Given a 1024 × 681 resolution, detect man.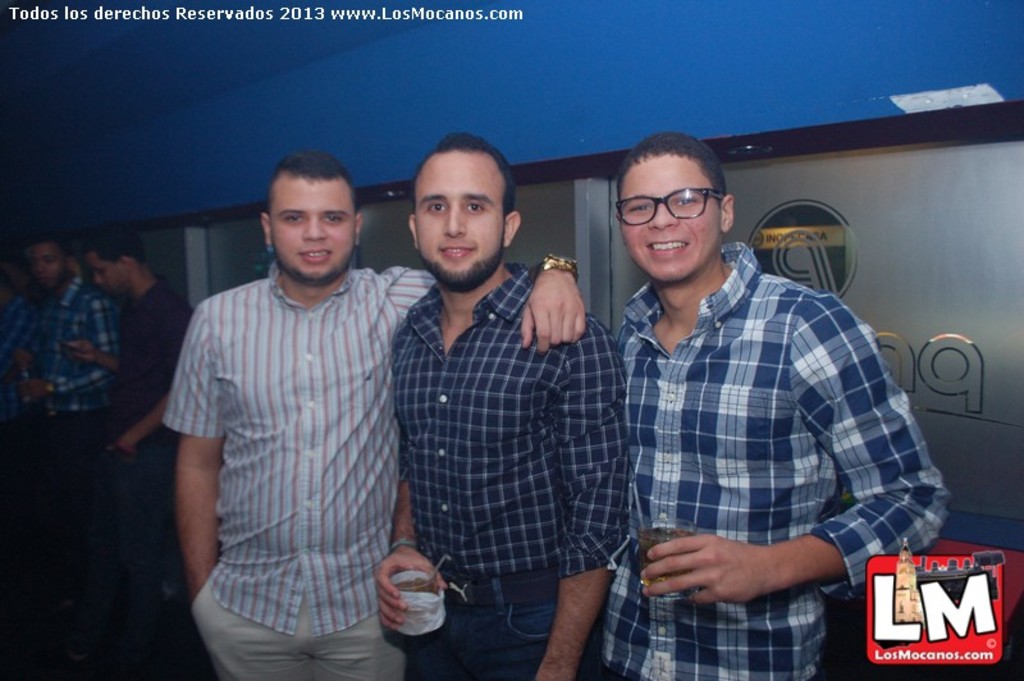
bbox(163, 141, 580, 677).
